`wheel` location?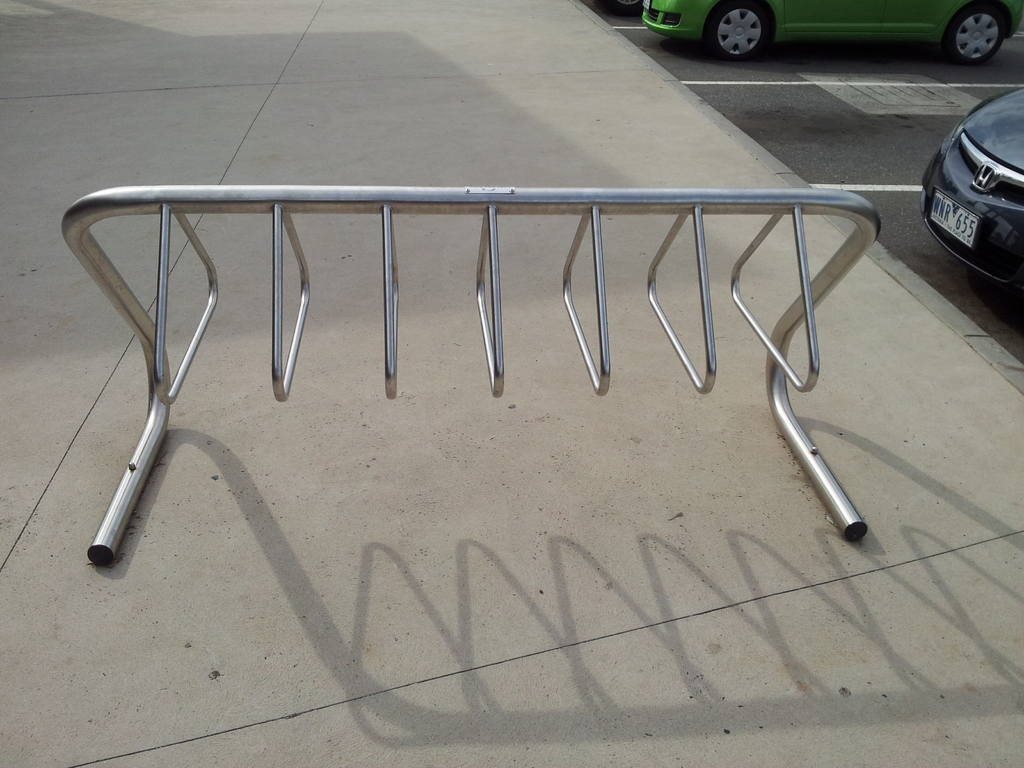
region(940, 0, 1007, 67)
